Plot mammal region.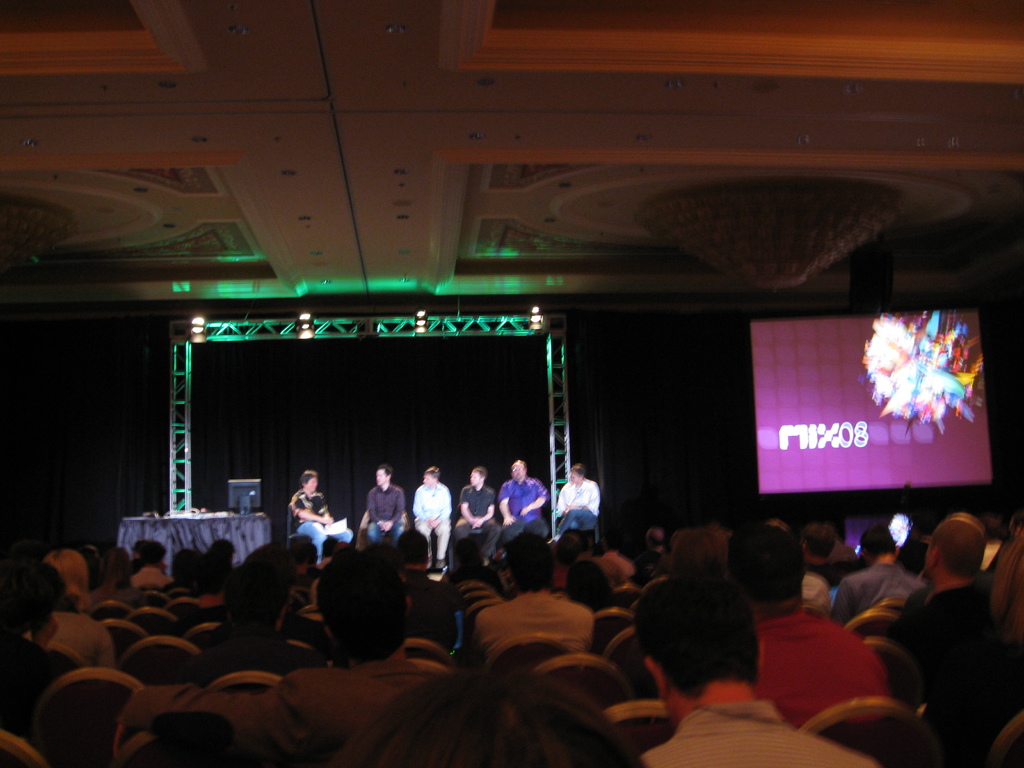
Plotted at bbox=[287, 468, 358, 562].
